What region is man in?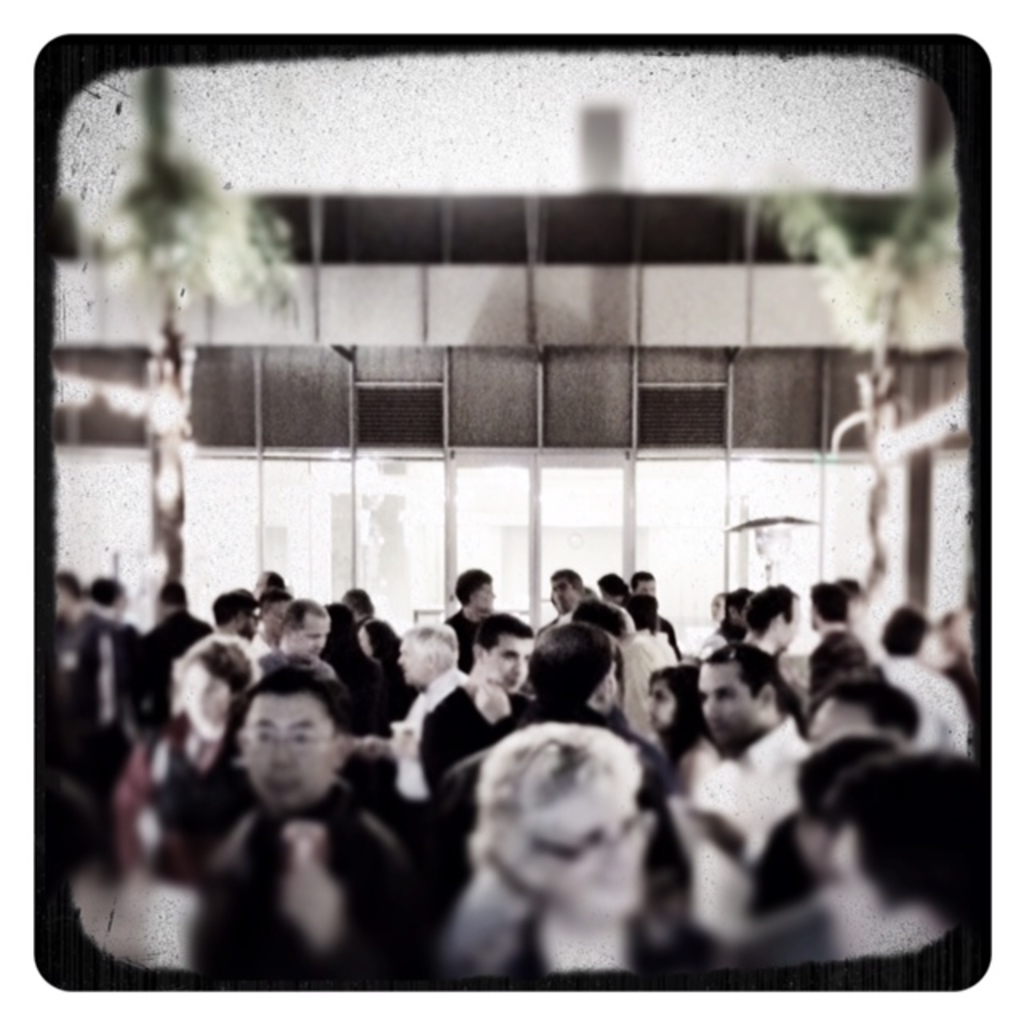
{"x1": 197, "y1": 658, "x2": 429, "y2": 990}.
